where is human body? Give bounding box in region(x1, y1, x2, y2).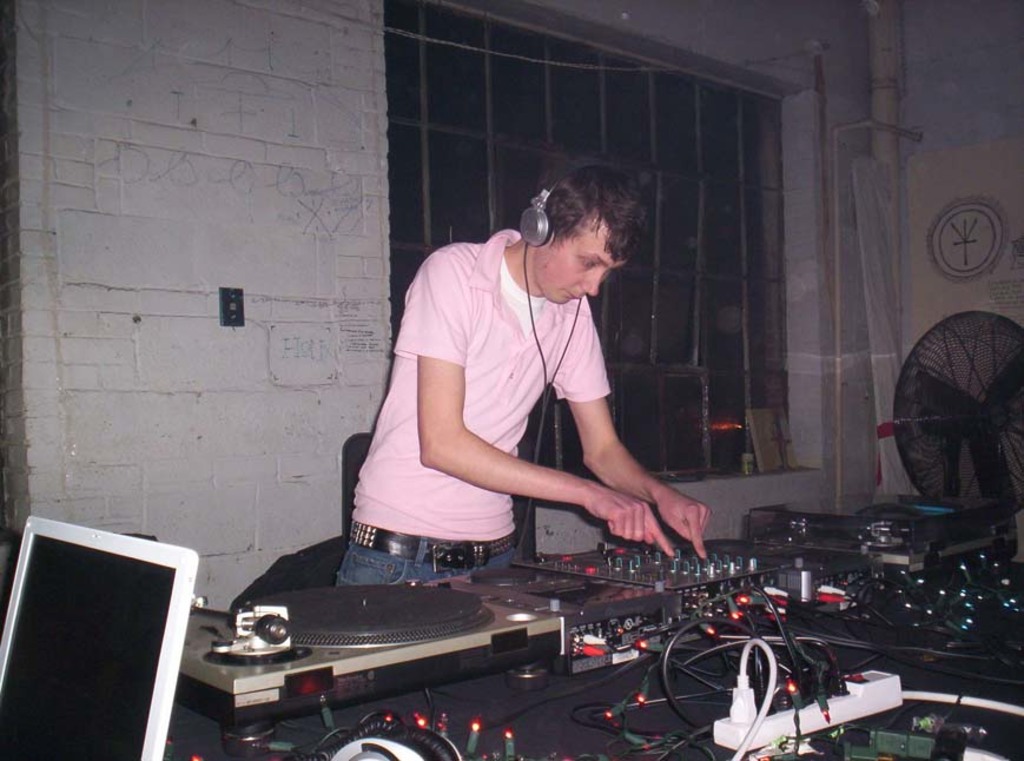
region(343, 168, 719, 577).
